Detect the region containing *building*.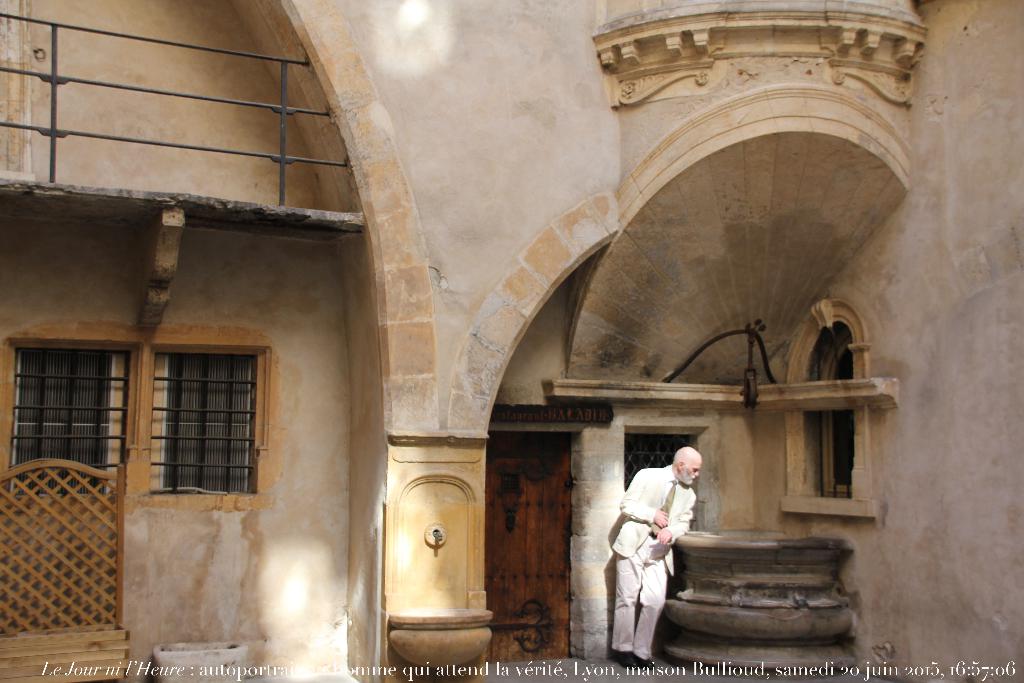
box(0, 0, 1023, 682).
